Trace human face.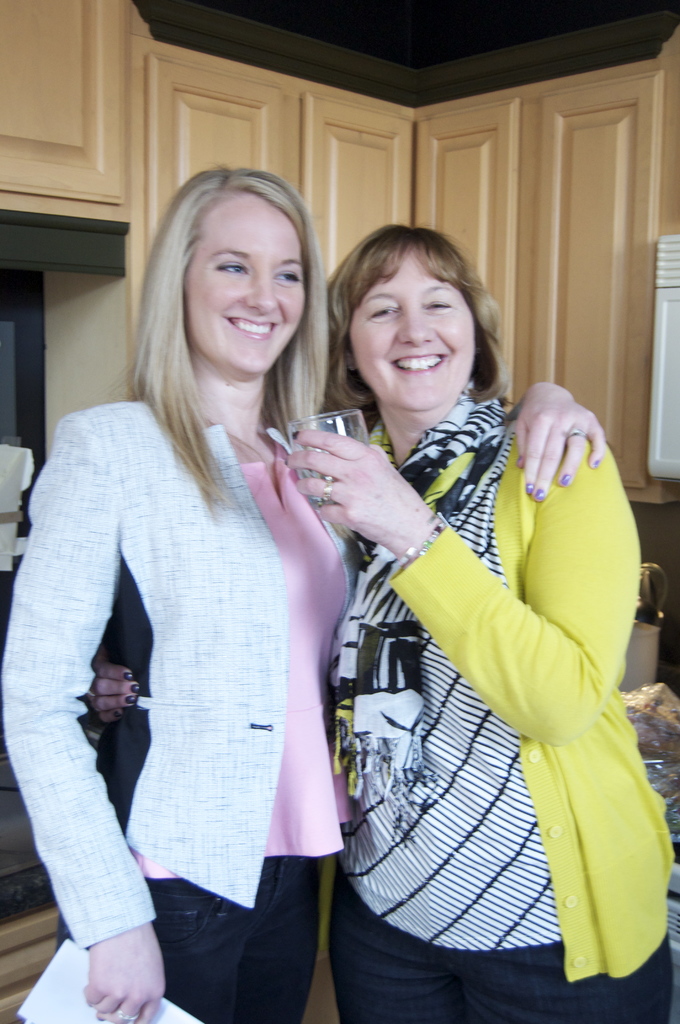
Traced to box=[355, 266, 478, 417].
